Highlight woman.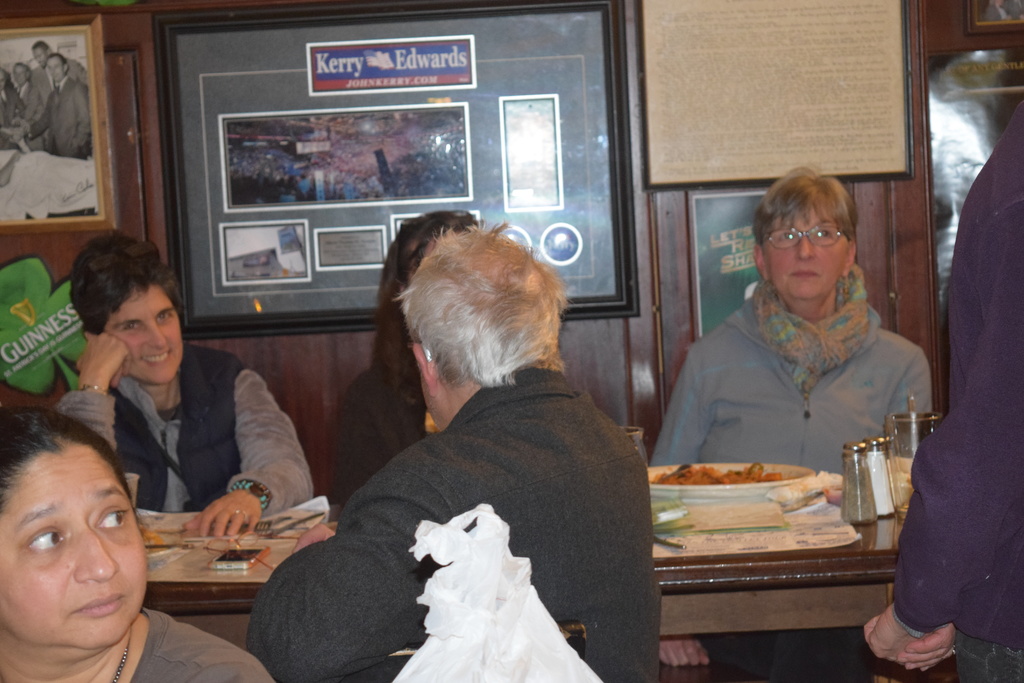
Highlighted region: detection(50, 233, 317, 539).
